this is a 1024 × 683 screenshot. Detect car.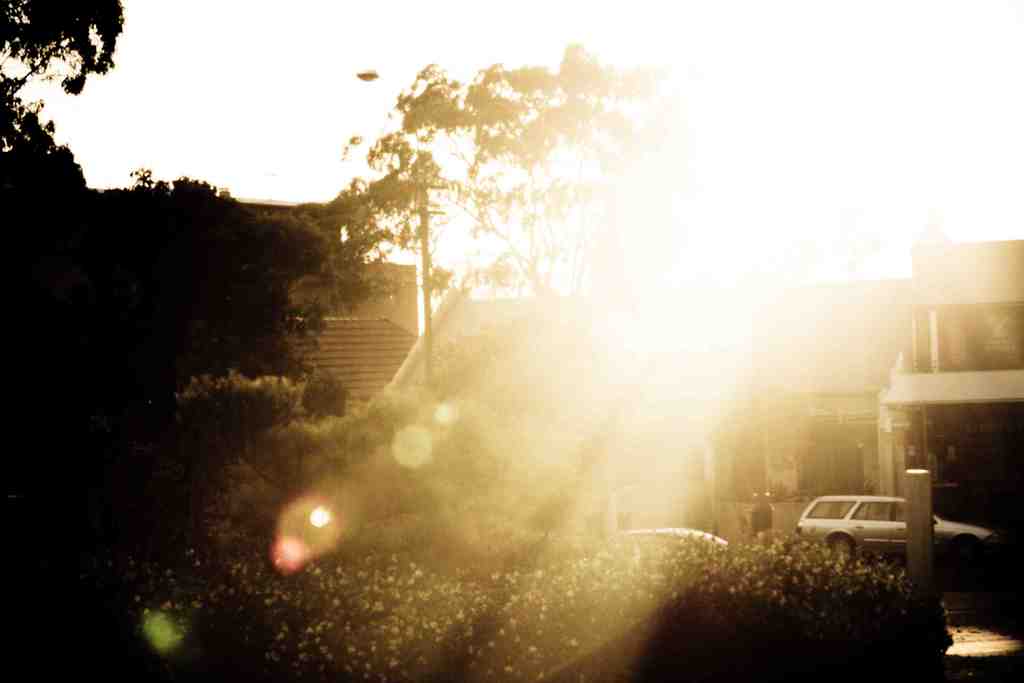
left=803, top=500, right=970, bottom=580.
